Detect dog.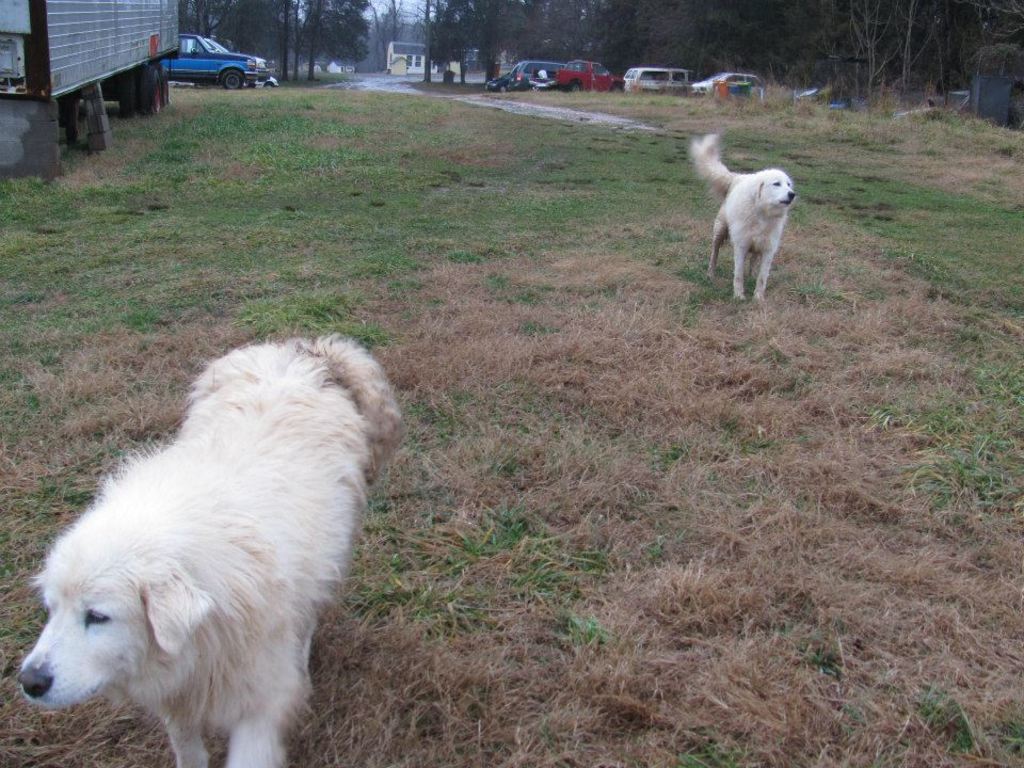
Detected at (x1=21, y1=340, x2=406, y2=767).
